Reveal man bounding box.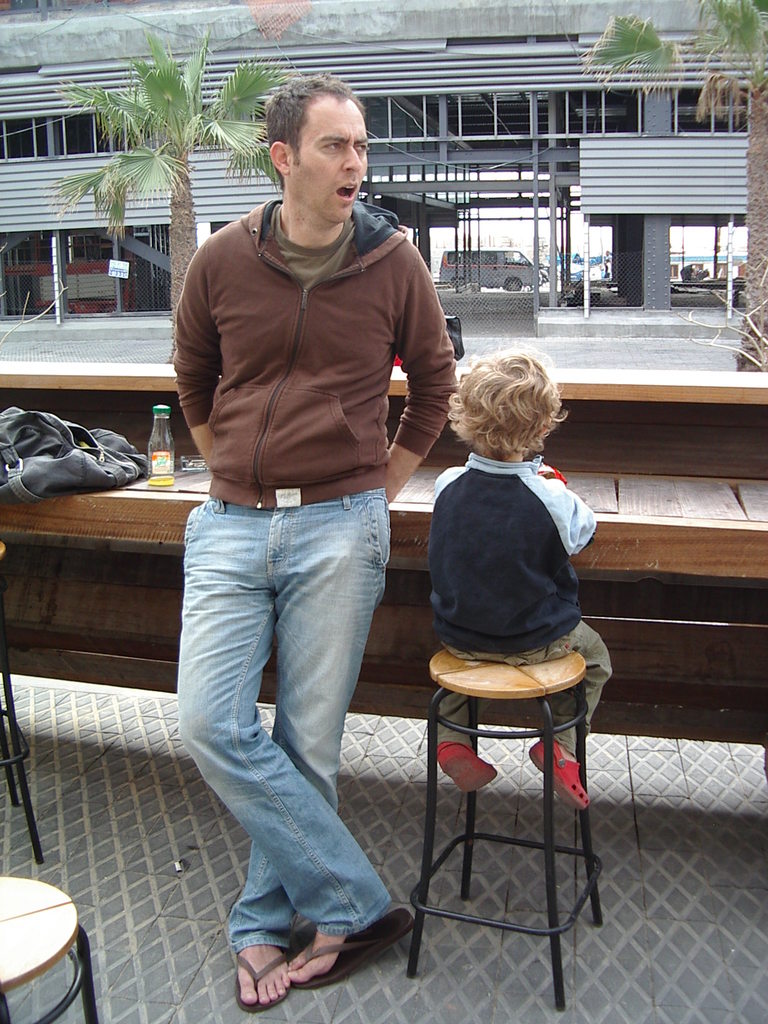
Revealed: 154/86/471/969.
